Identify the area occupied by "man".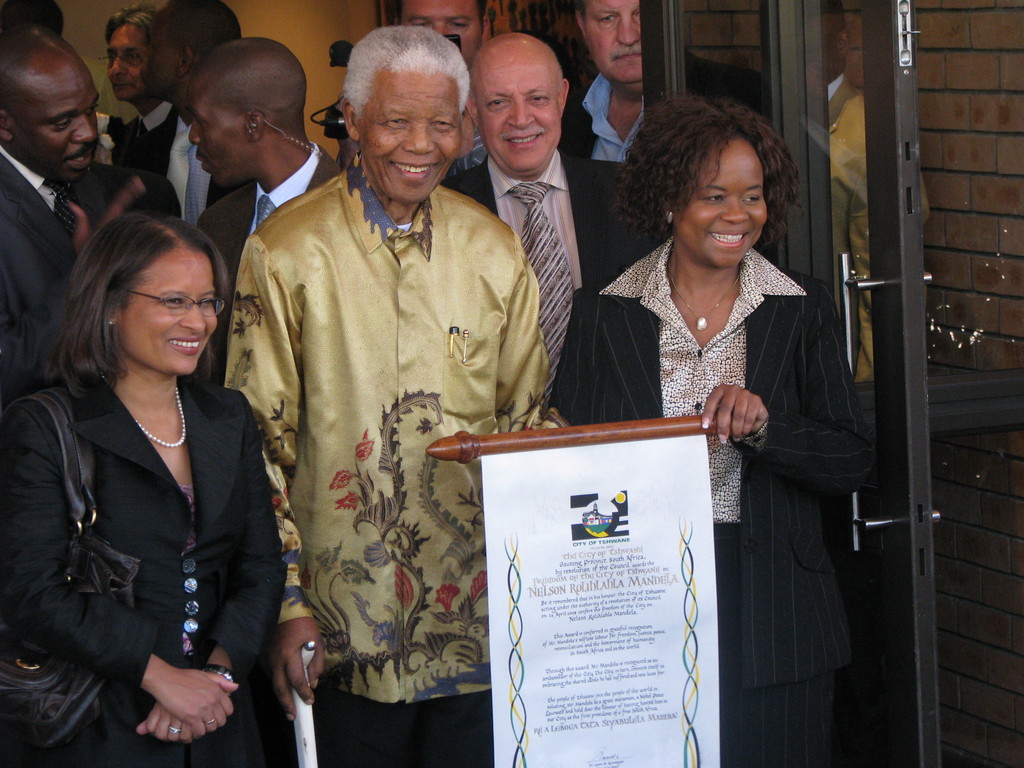
Area: l=562, t=0, r=771, b=180.
